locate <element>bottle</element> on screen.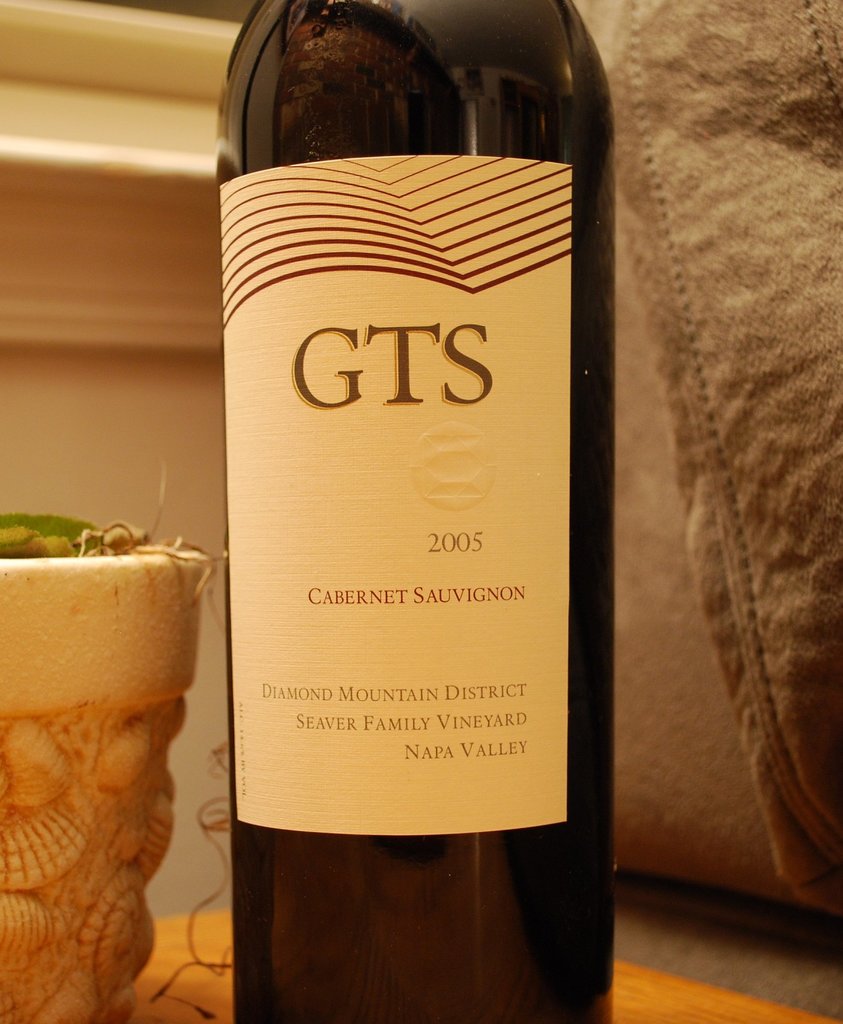
On screen at Rect(197, 10, 632, 996).
